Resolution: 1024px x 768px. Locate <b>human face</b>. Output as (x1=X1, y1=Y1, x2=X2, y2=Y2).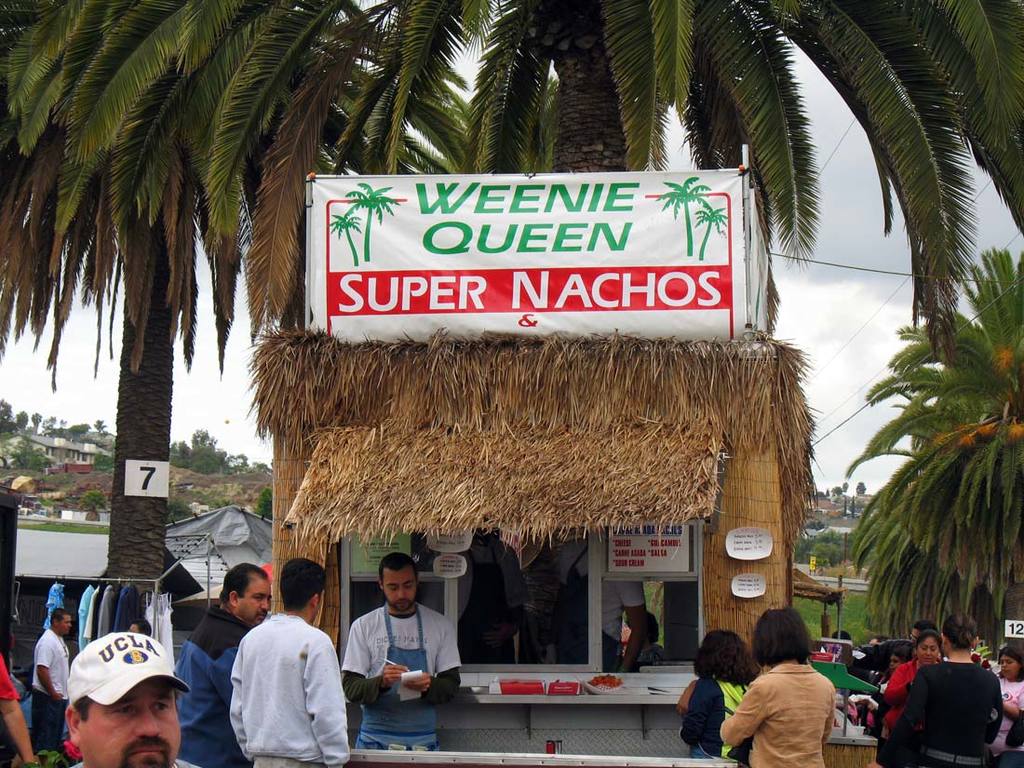
(x1=82, y1=682, x2=180, y2=767).
